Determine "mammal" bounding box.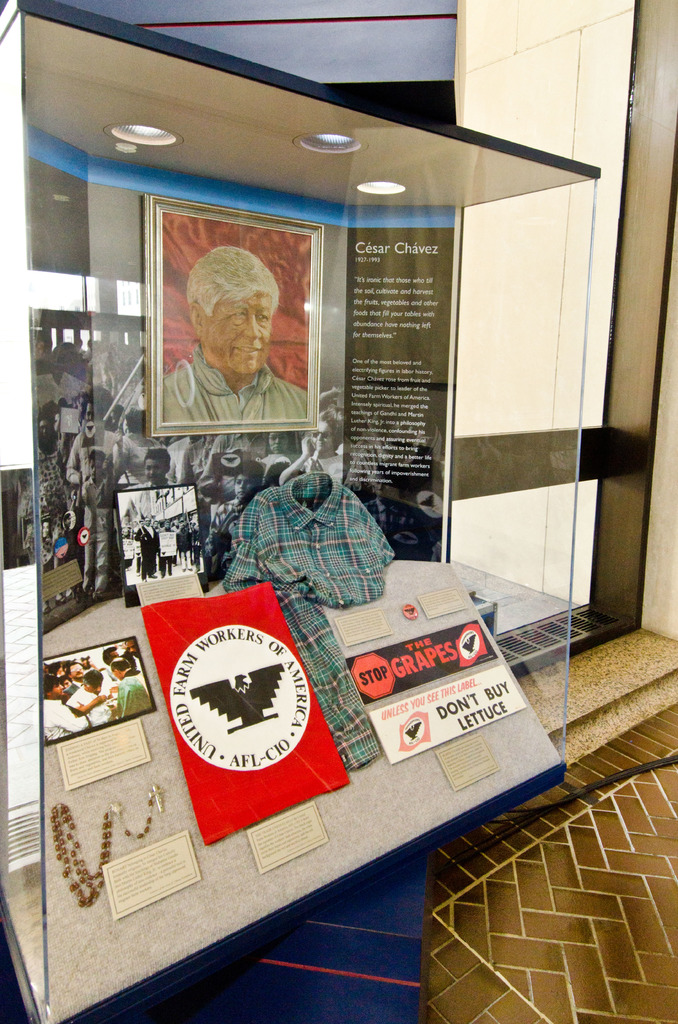
Determined: <bbox>157, 239, 312, 418</bbox>.
